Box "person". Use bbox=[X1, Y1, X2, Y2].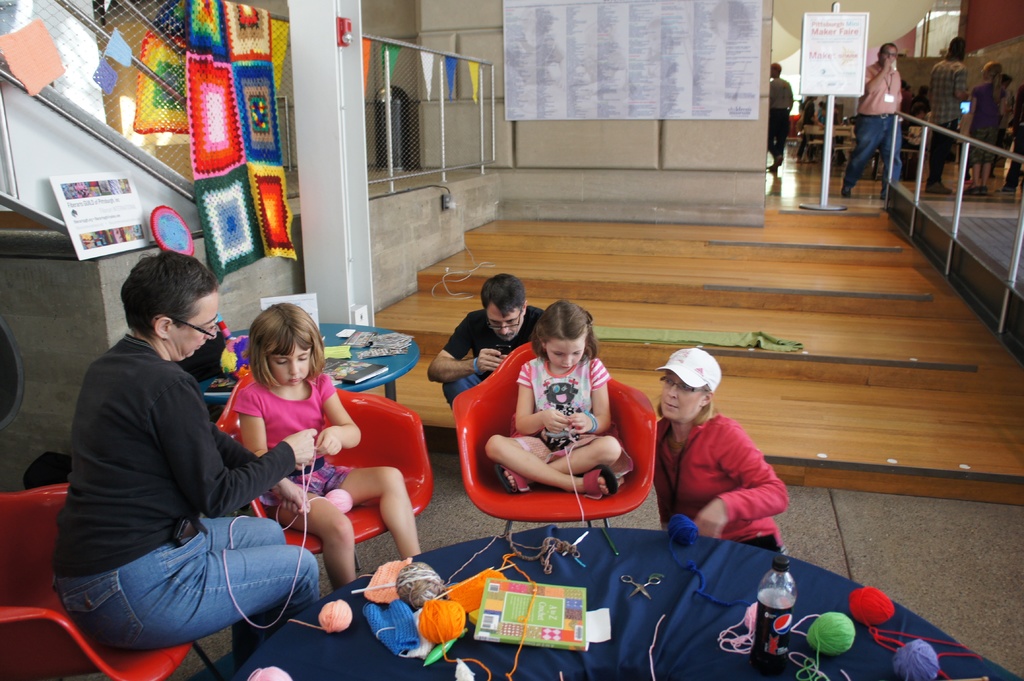
bbox=[675, 368, 796, 576].
